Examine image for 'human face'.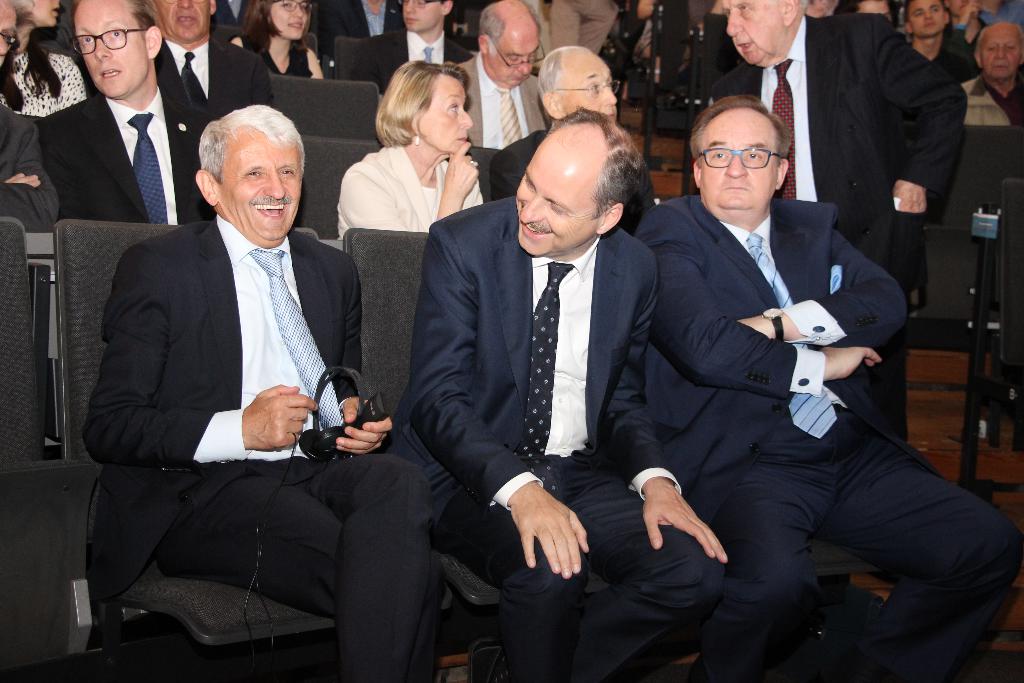
Examination result: 910:0:945:38.
